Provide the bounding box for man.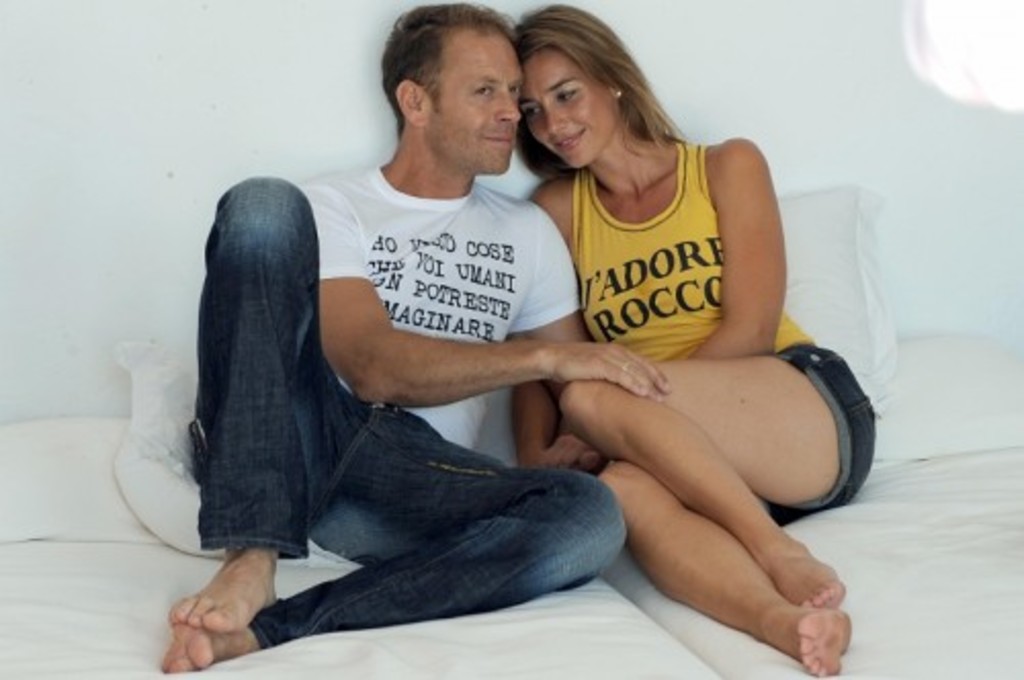
Rect(158, 0, 672, 676).
